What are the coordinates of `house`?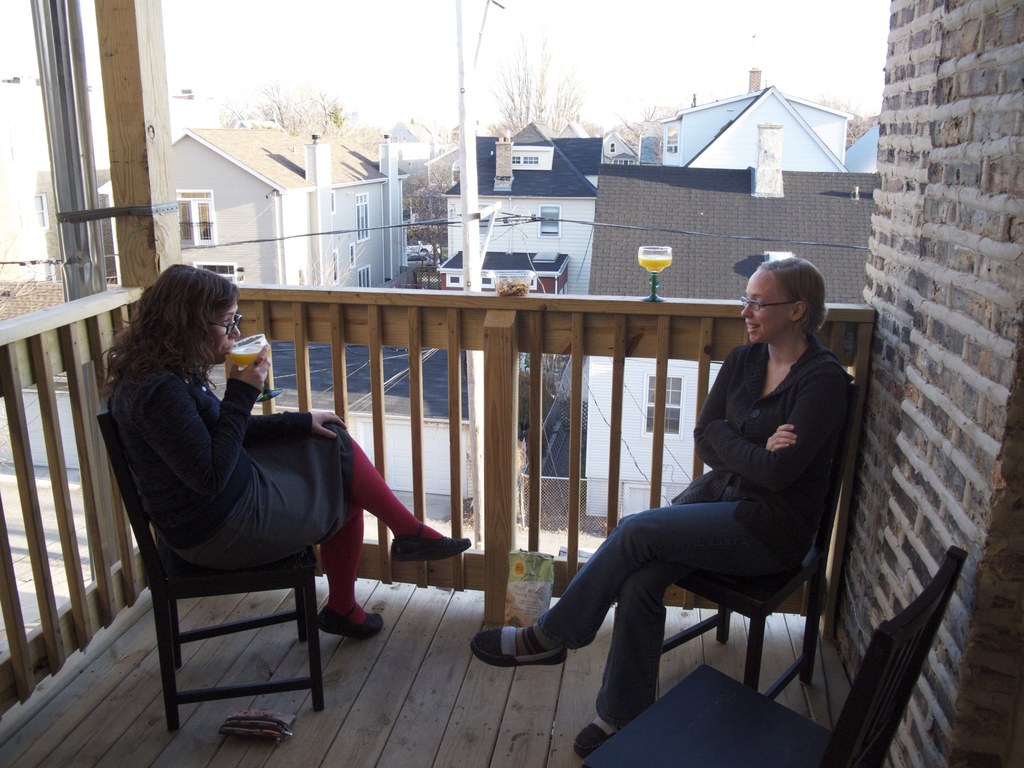
x1=821 y1=0 x2=1023 y2=767.
